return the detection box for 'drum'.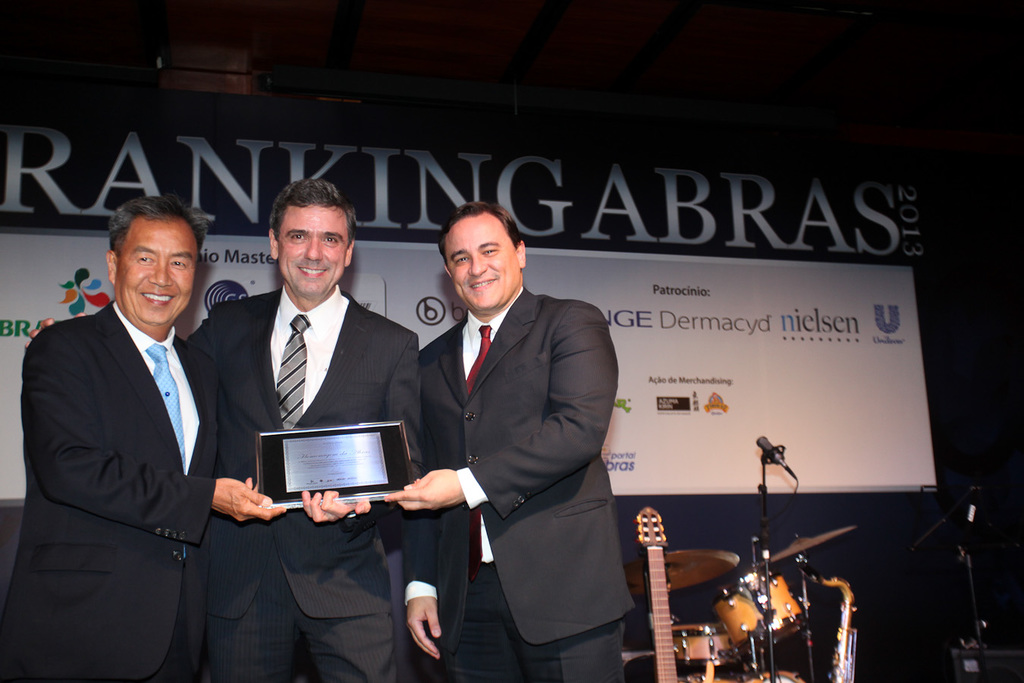
[744,671,807,682].
